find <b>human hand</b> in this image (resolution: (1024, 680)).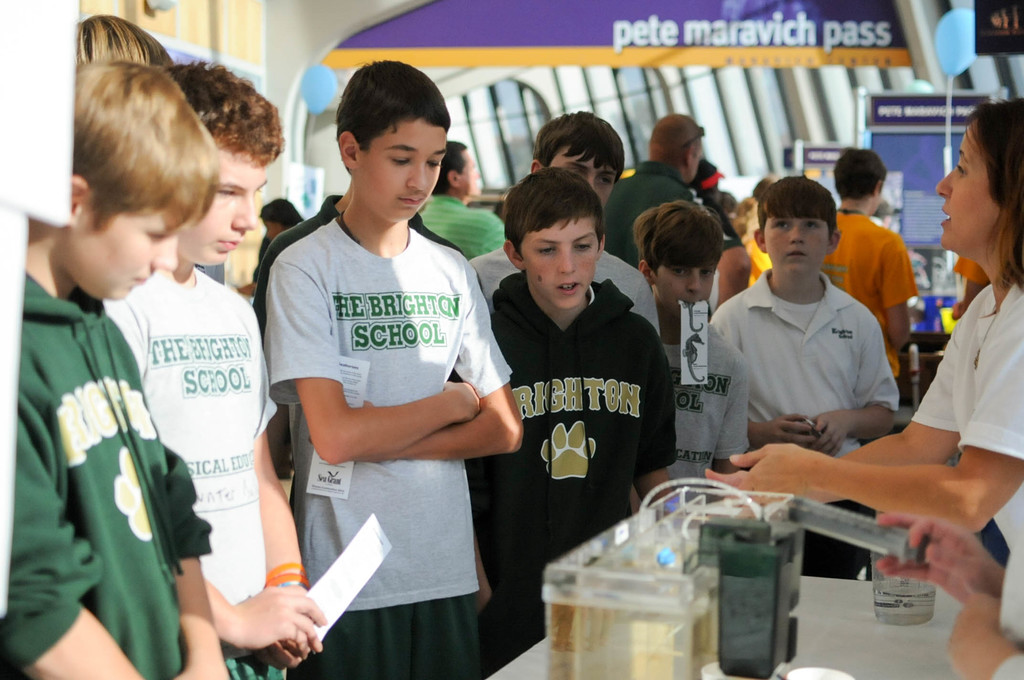
305,399,390,462.
